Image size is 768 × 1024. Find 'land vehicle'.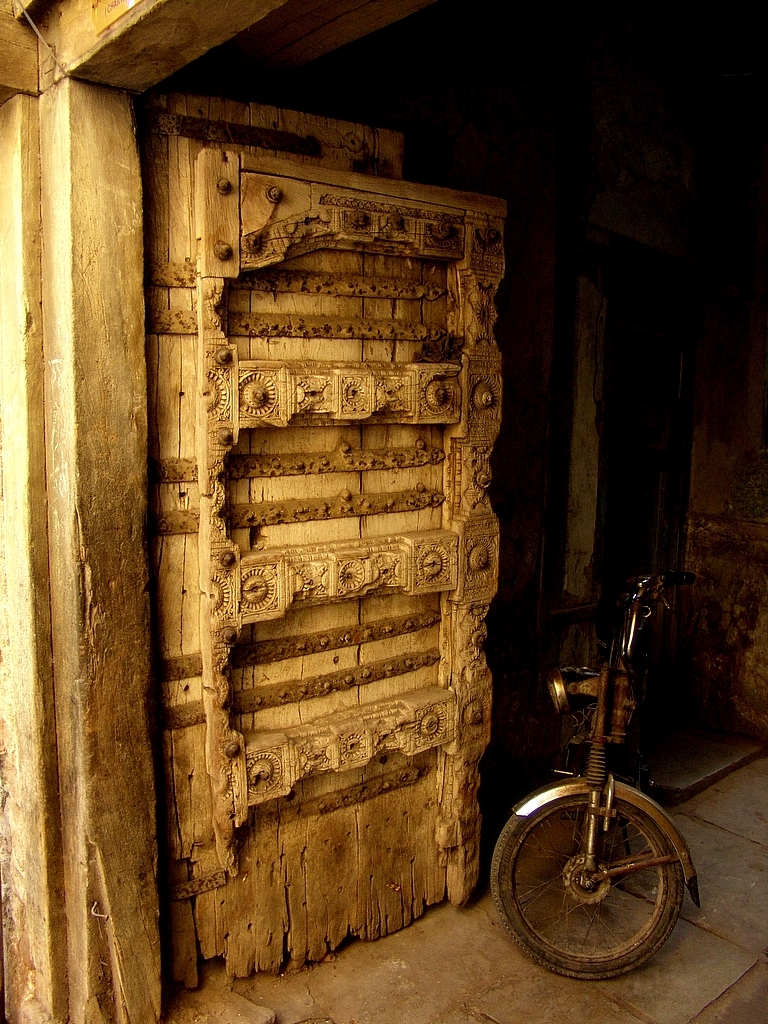
[x1=504, y1=599, x2=726, y2=1009].
